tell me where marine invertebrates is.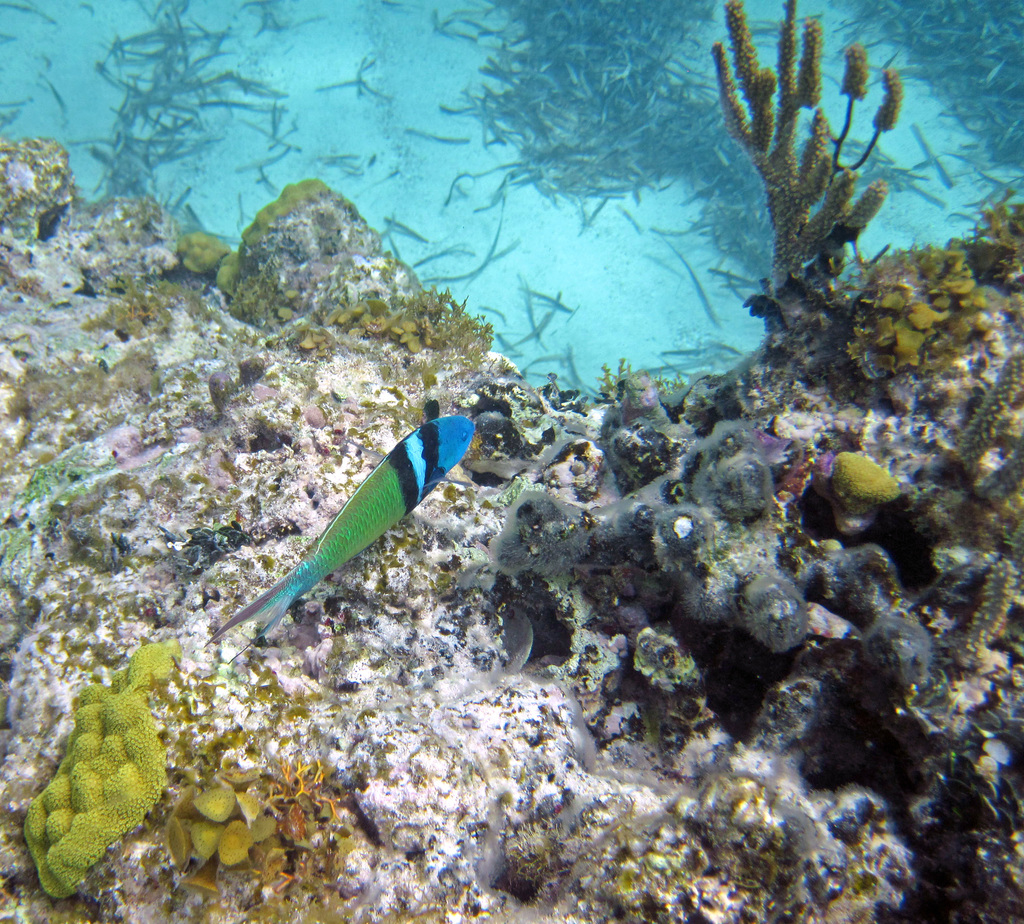
marine invertebrates is at bbox(736, 553, 823, 658).
